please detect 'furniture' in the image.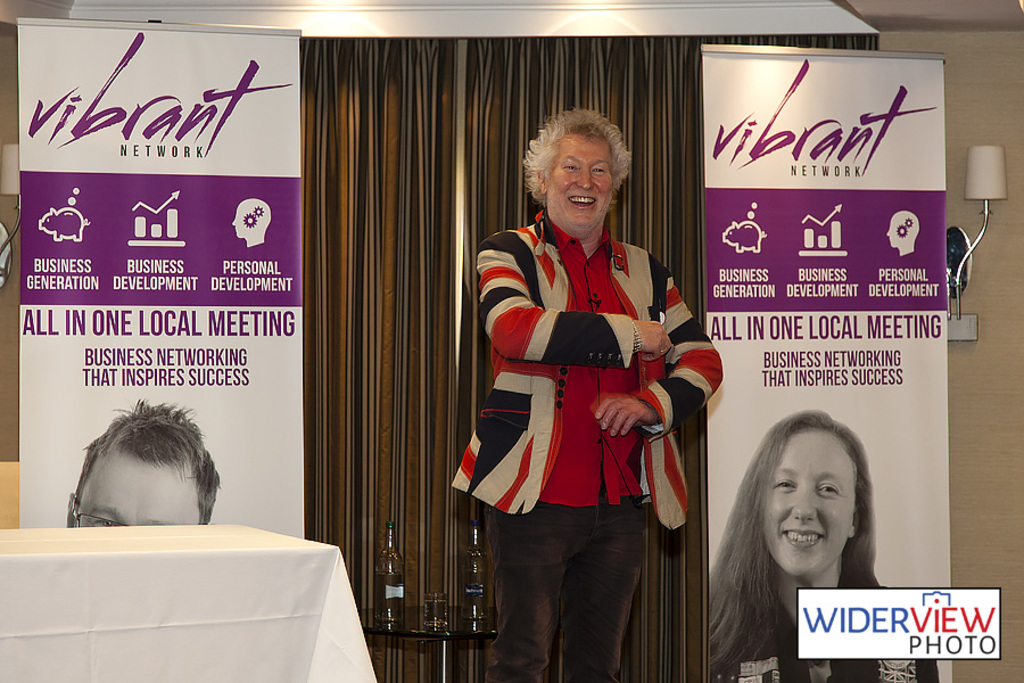
0, 525, 342, 682.
